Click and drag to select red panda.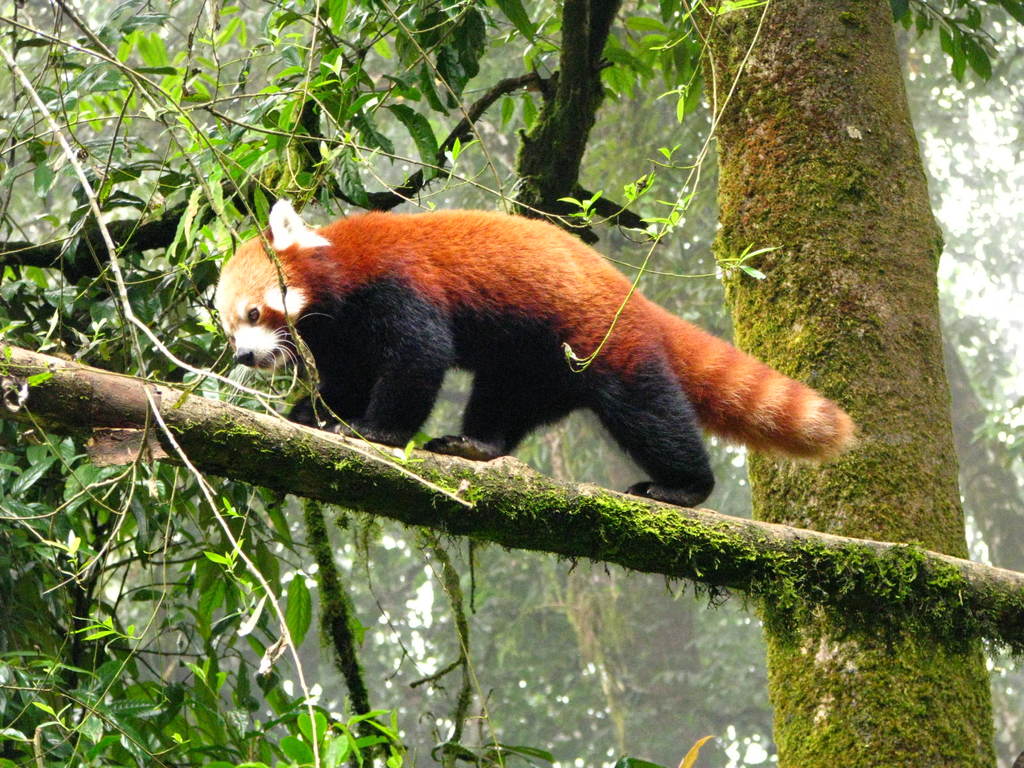
Selection: <box>211,202,860,504</box>.
